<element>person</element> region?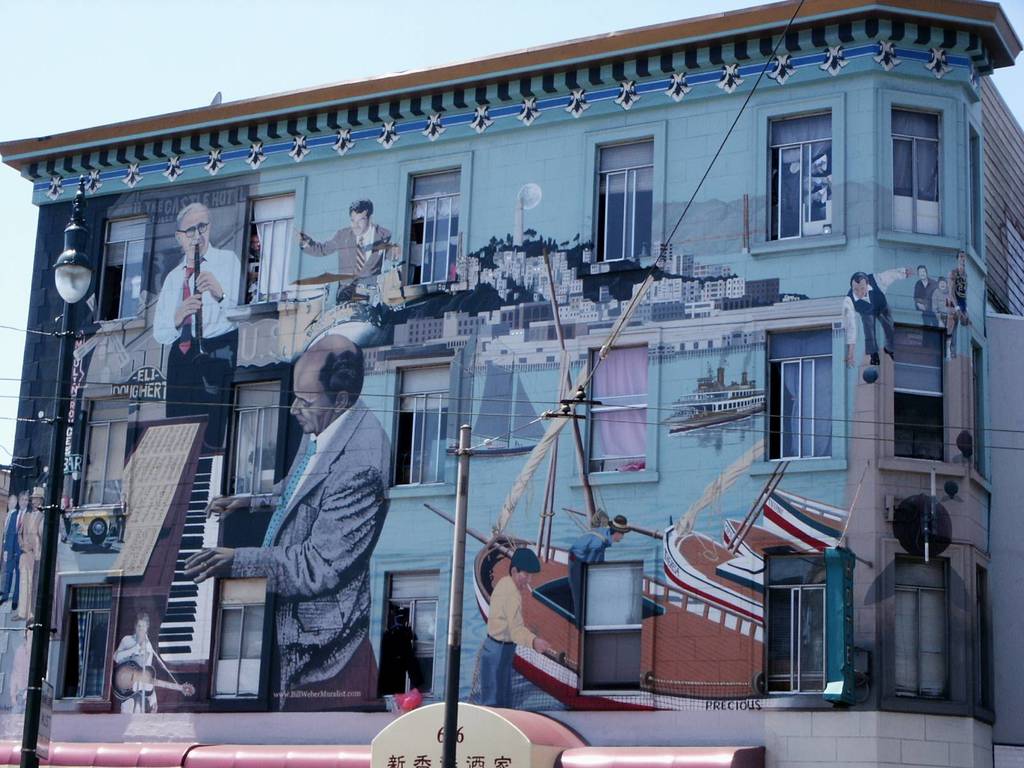
[250, 273, 260, 303]
